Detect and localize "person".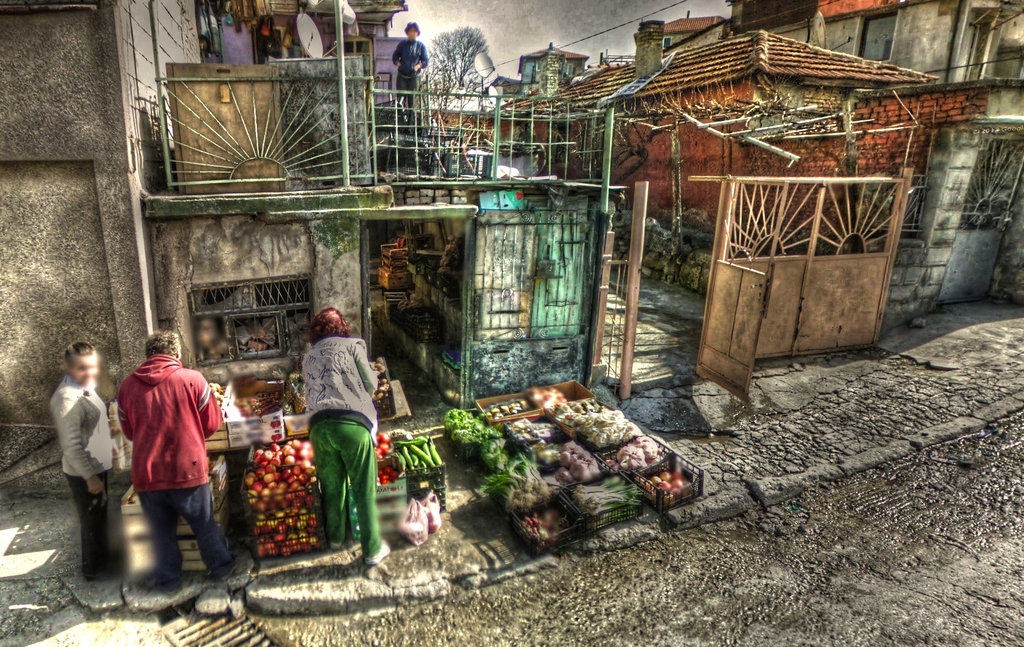
Localized at select_region(119, 336, 242, 575).
